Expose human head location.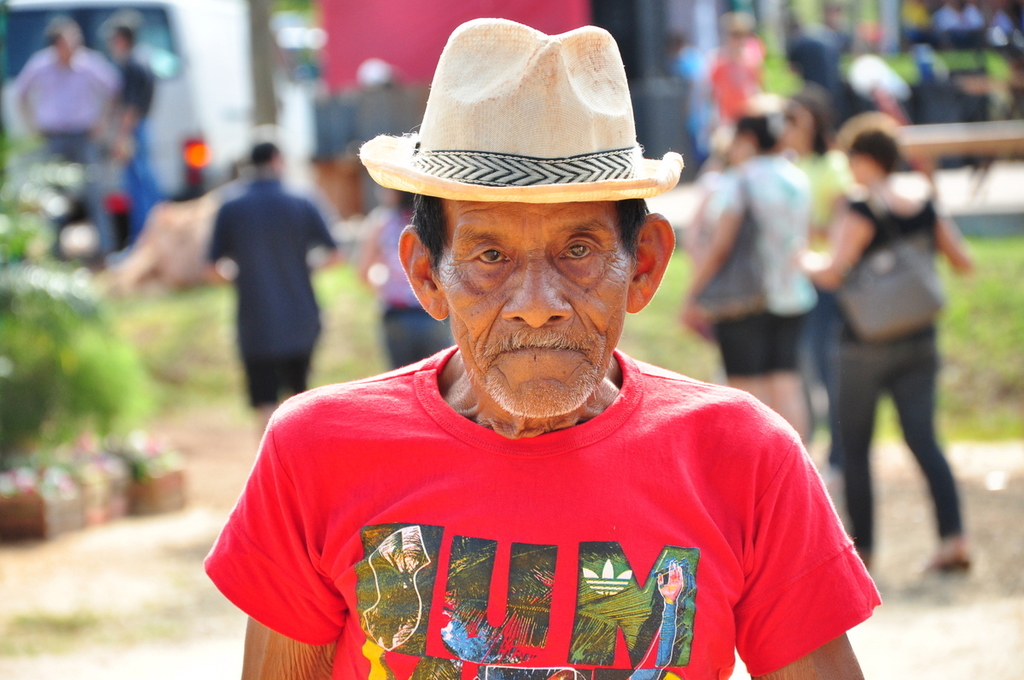
Exposed at <region>352, 9, 682, 418</region>.
